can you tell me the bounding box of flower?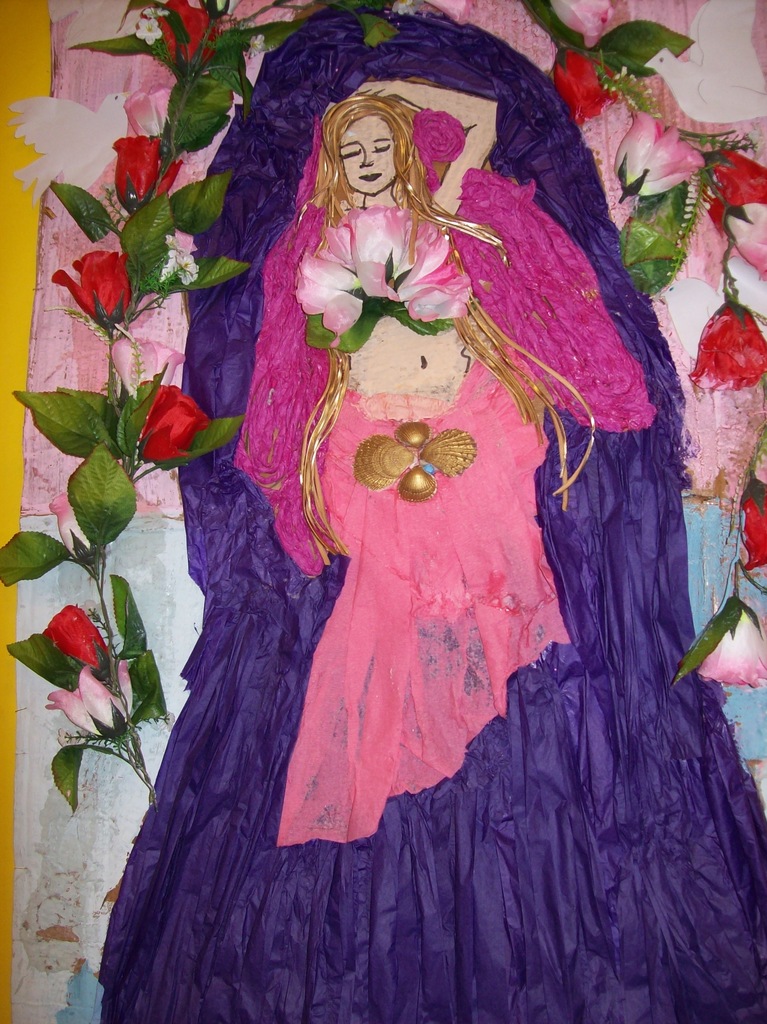
left=611, top=104, right=706, bottom=196.
